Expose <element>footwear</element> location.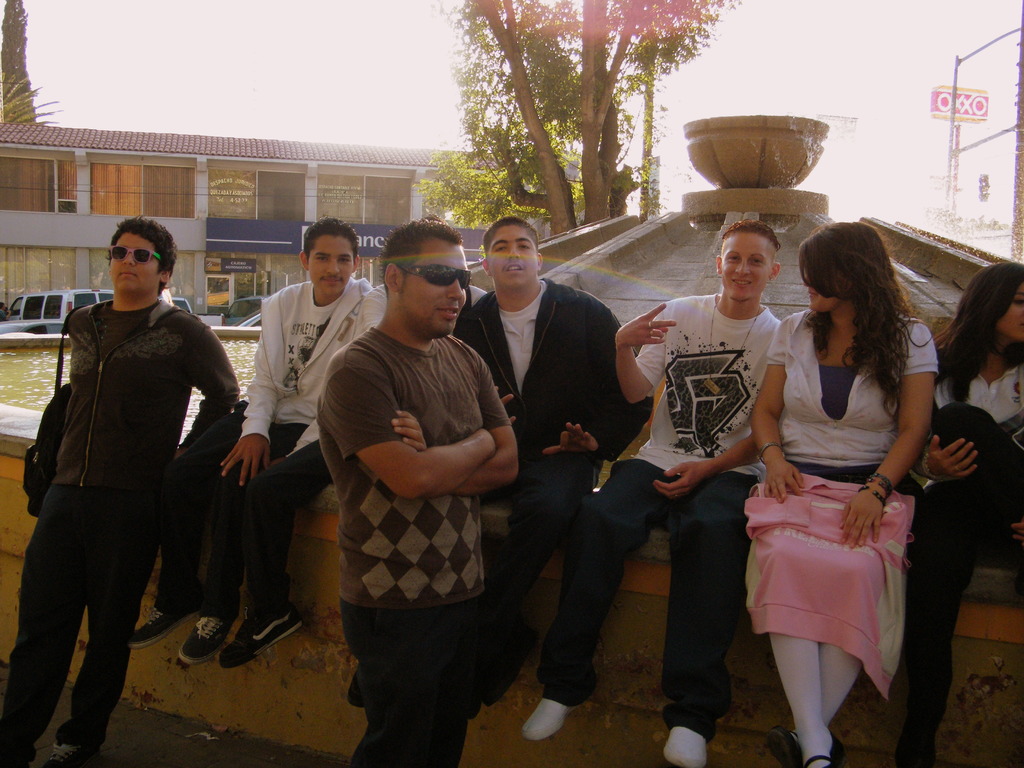
Exposed at left=808, top=737, right=849, bottom=767.
